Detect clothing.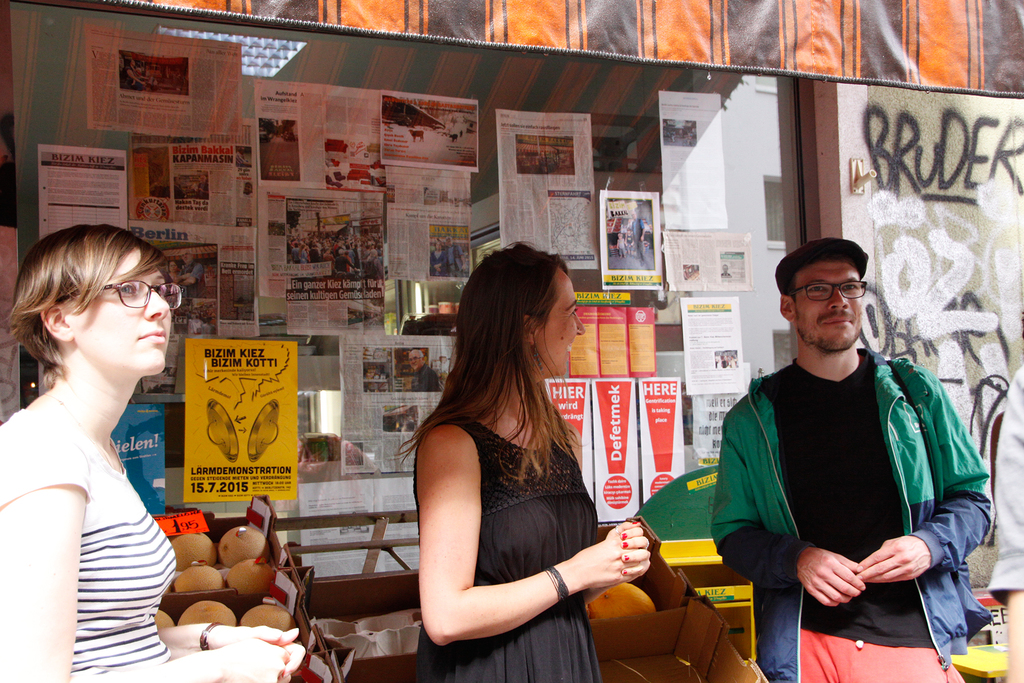
Detected at bbox=(630, 220, 645, 257).
